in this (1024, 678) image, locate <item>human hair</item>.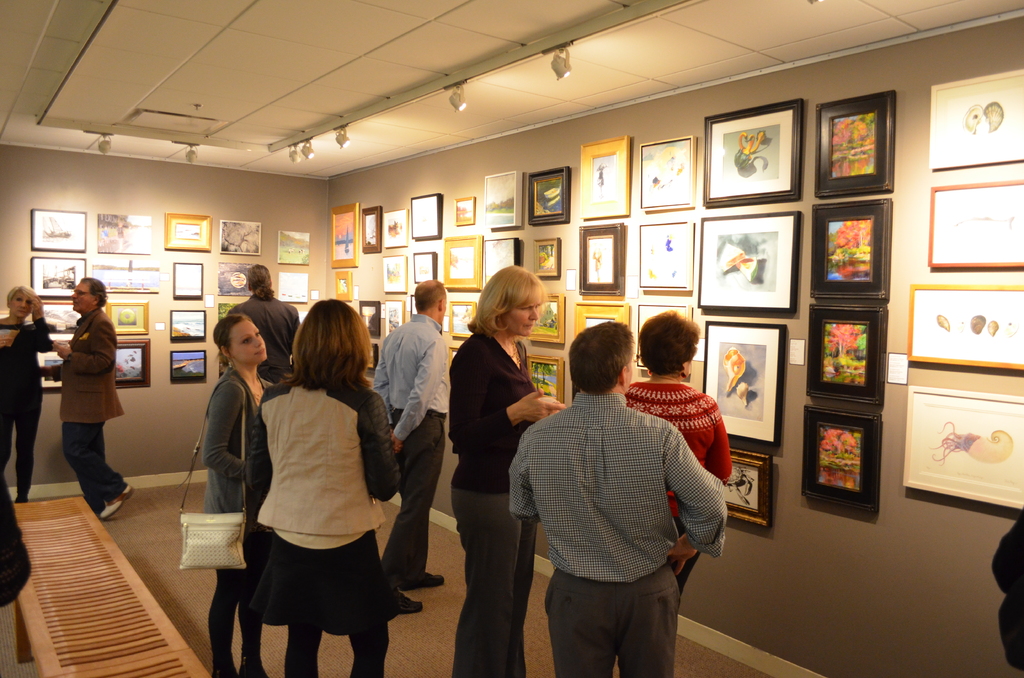
Bounding box: 412, 278, 448, 312.
